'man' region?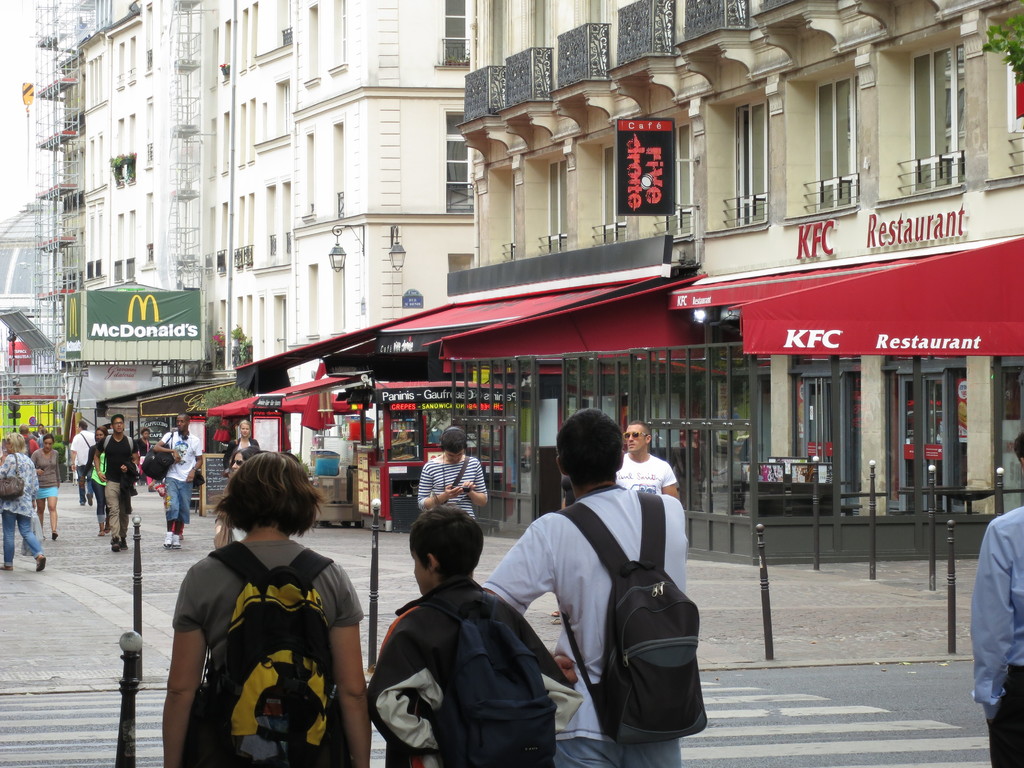
[70, 421, 95, 503]
